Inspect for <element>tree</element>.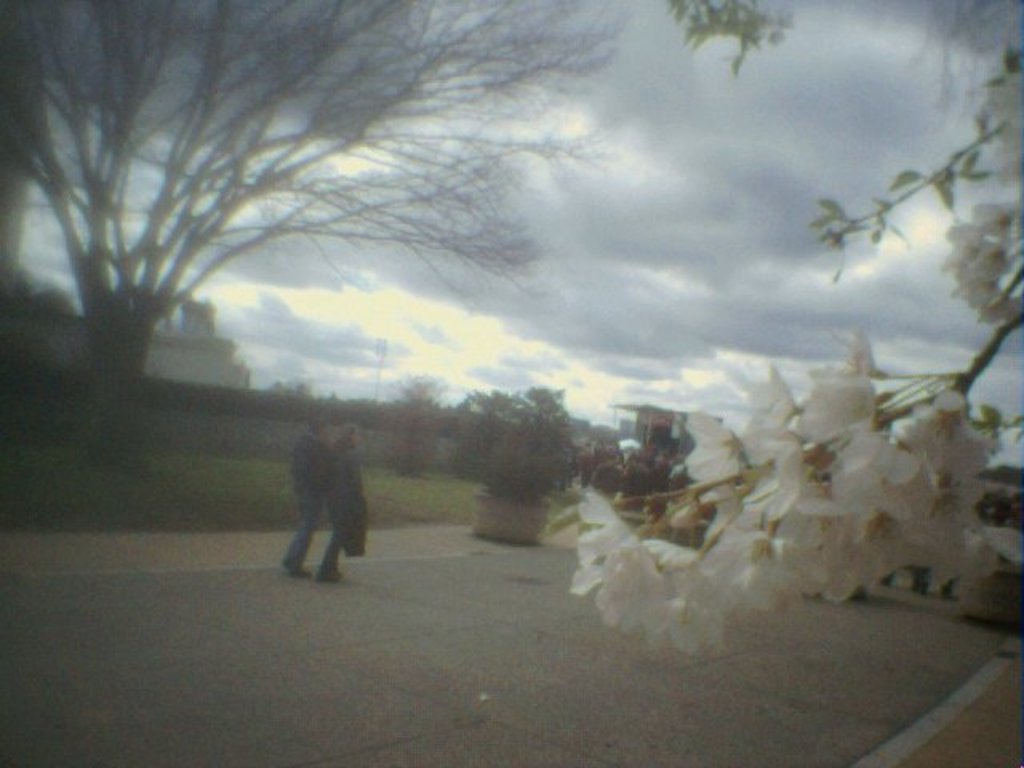
Inspection: (398,362,450,480).
